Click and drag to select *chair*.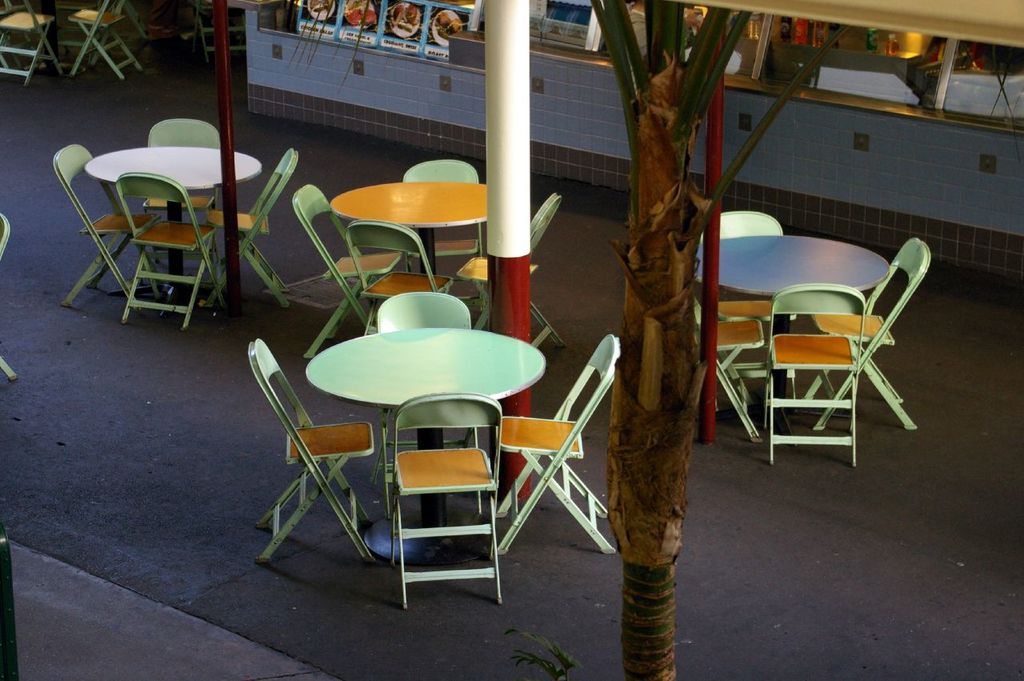
Selection: {"left": 249, "top": 338, "right": 374, "bottom": 567}.
